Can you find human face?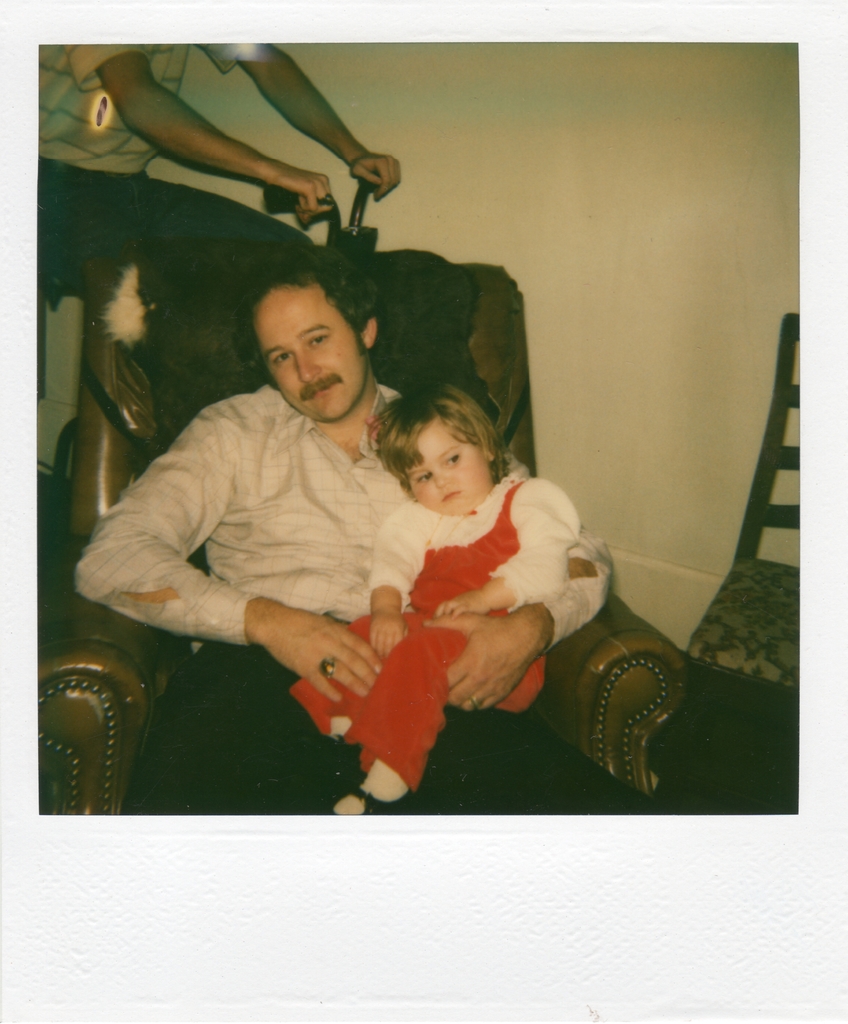
Yes, bounding box: Rect(406, 419, 488, 518).
